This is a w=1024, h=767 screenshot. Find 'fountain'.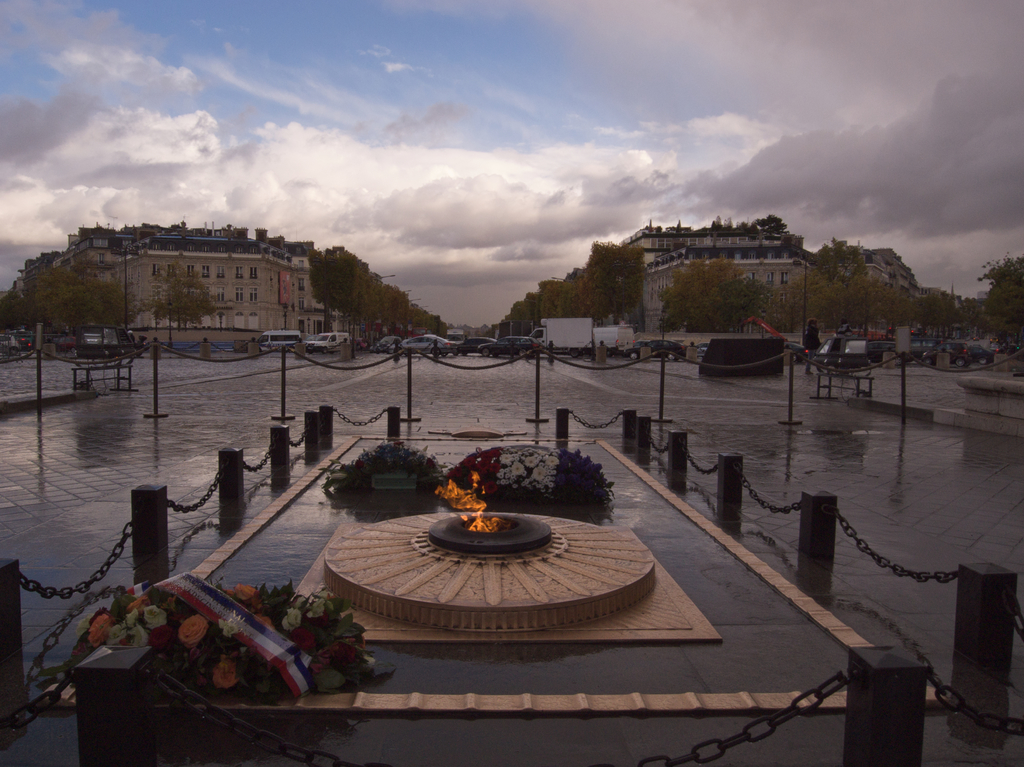
Bounding box: 209,431,707,709.
